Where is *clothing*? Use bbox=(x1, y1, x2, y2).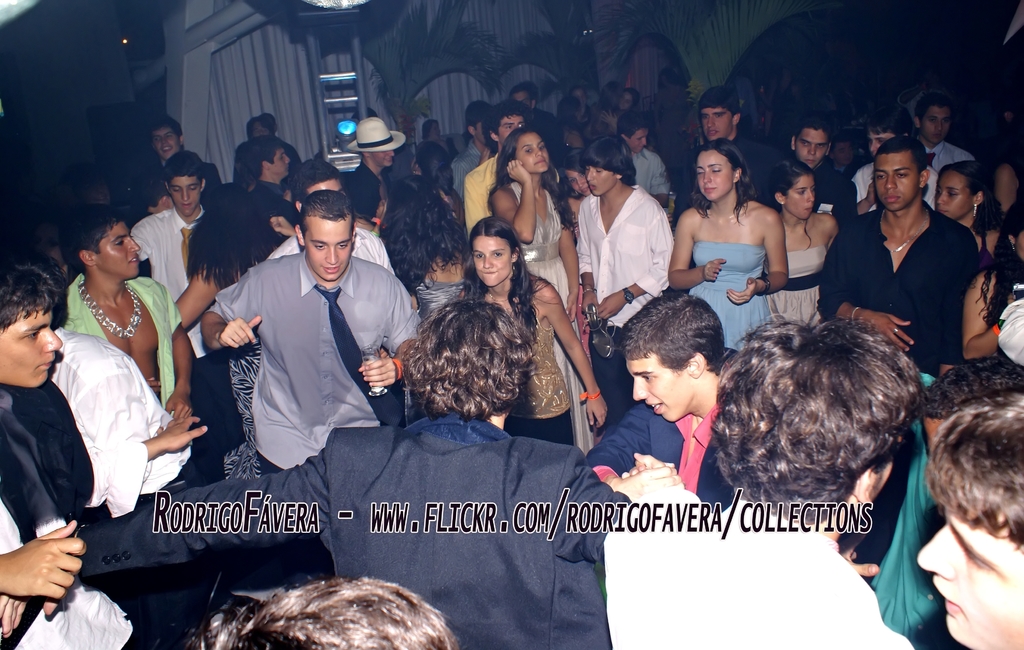
bbox=(0, 372, 130, 649).
